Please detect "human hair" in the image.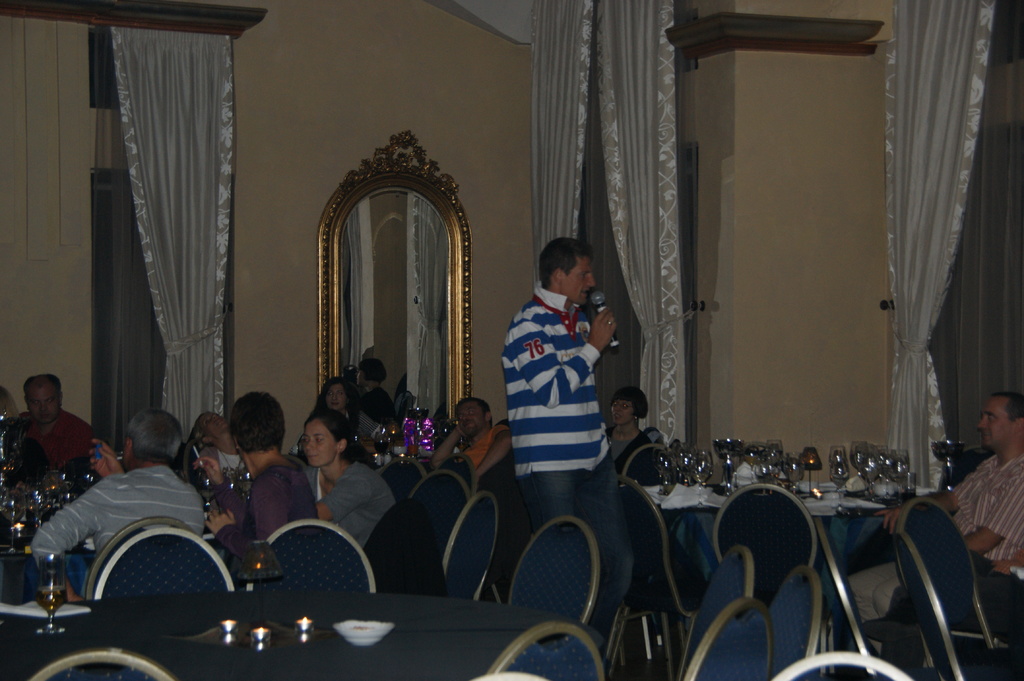
(125,408,184,466).
